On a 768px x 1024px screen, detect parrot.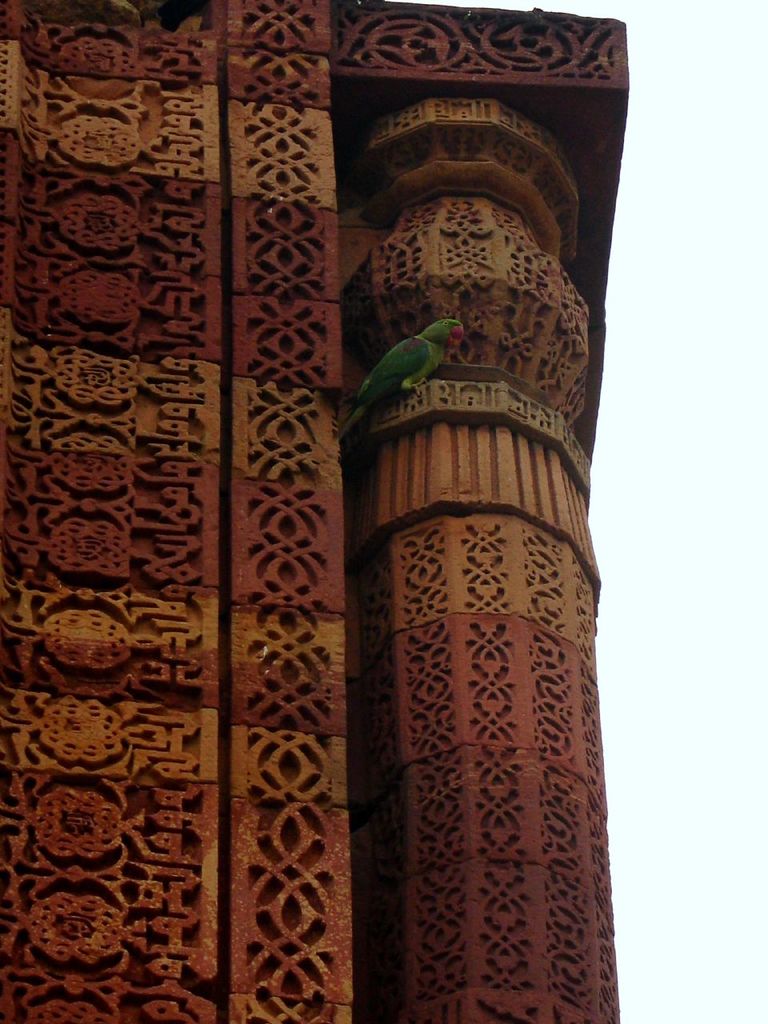
locate(338, 314, 466, 434).
